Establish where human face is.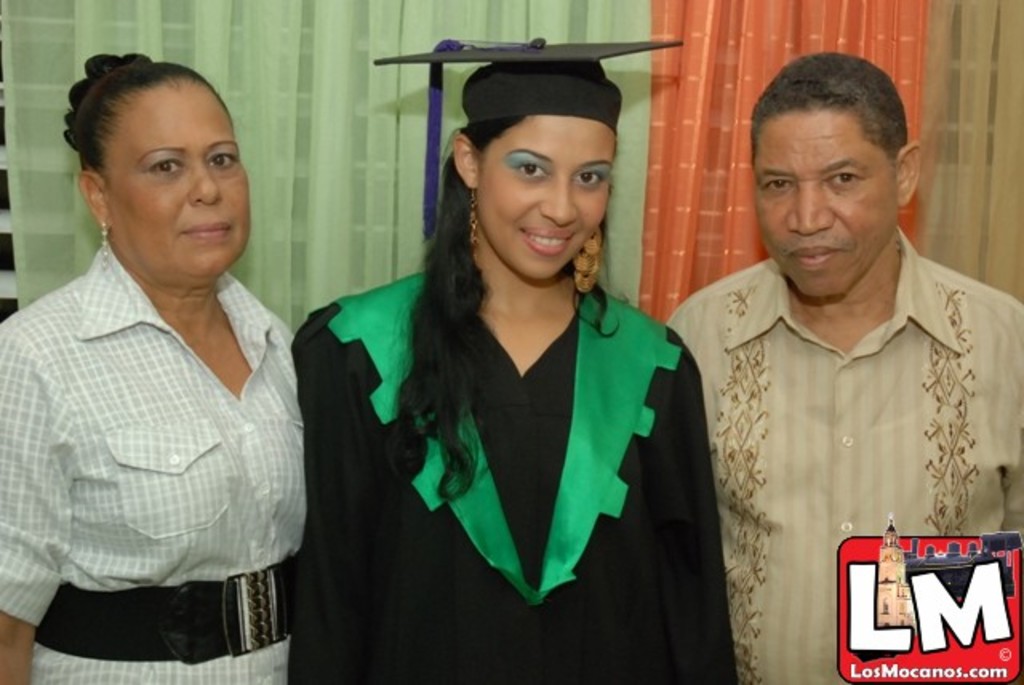
Established at left=477, top=114, right=610, bottom=288.
